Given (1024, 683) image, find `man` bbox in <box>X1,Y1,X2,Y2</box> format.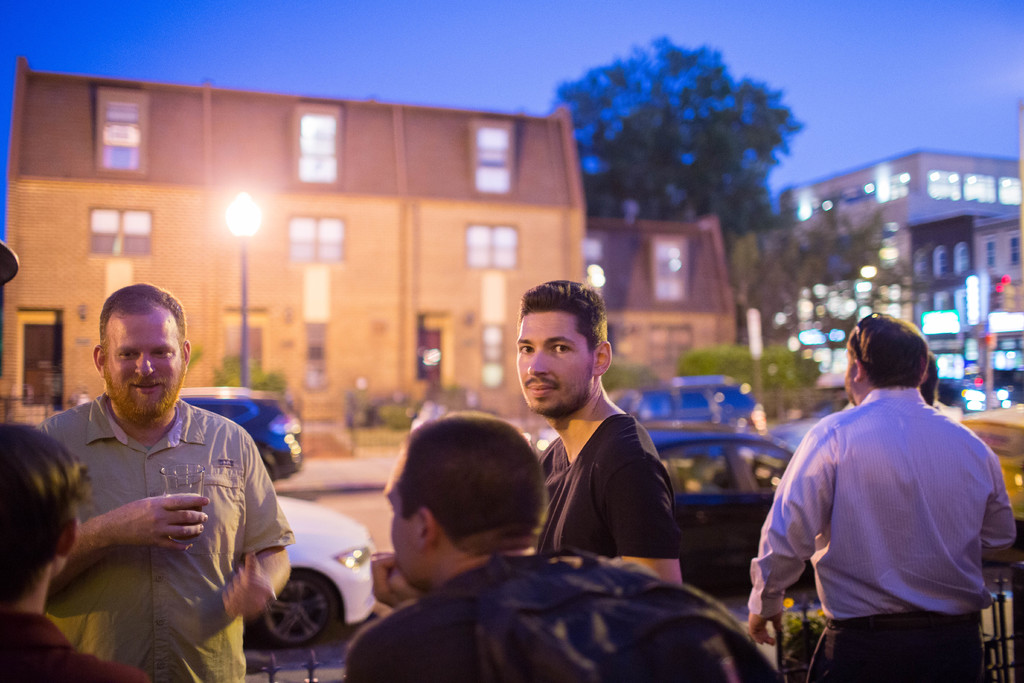
<box>343,411,784,682</box>.
